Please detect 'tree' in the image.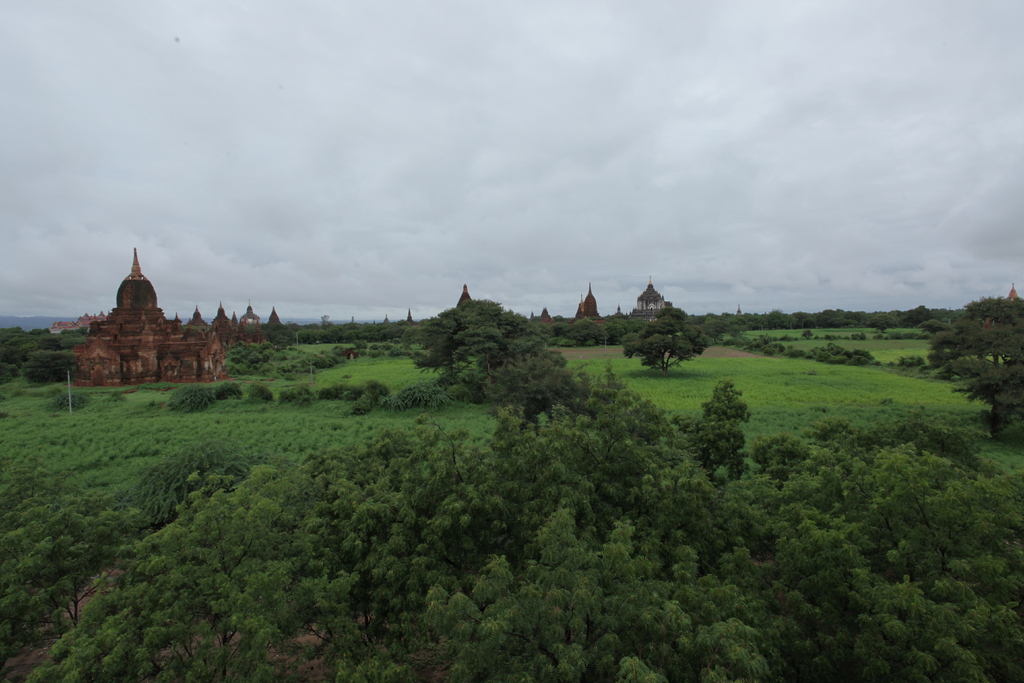
(704, 374, 775, 477).
